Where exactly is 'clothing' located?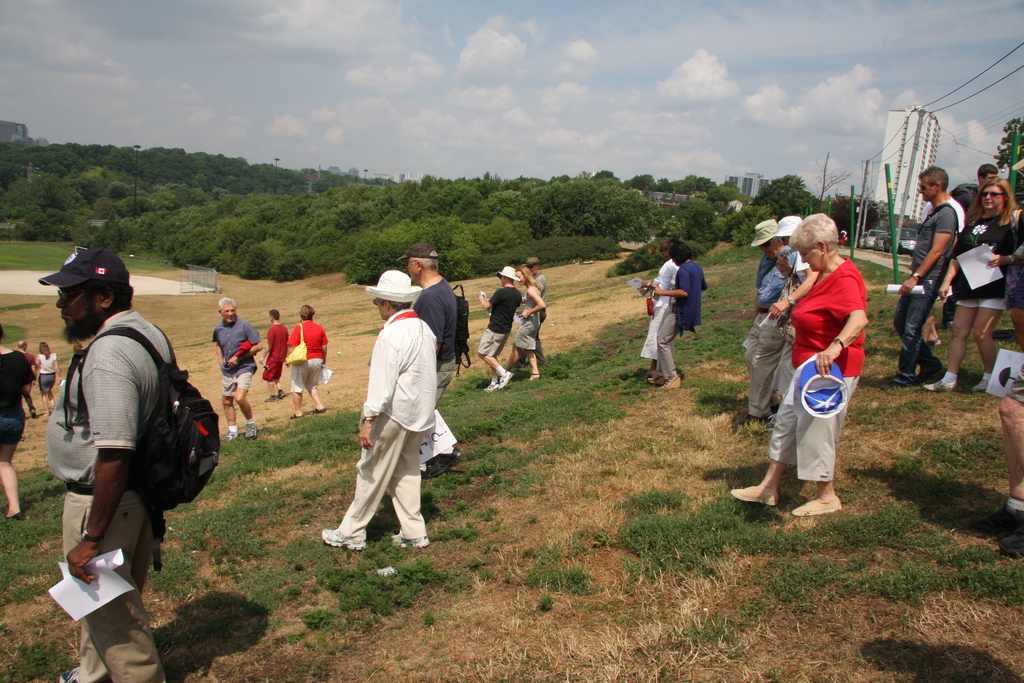
Its bounding box is [left=332, top=306, right=429, bottom=536].
